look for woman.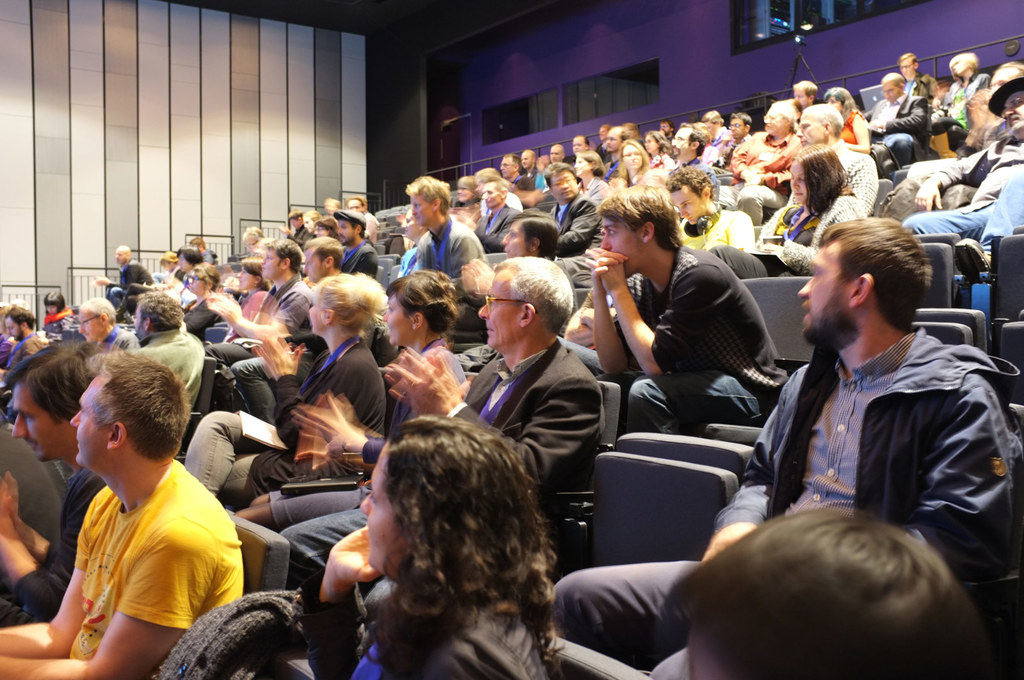
Found: 607/141/667/189.
